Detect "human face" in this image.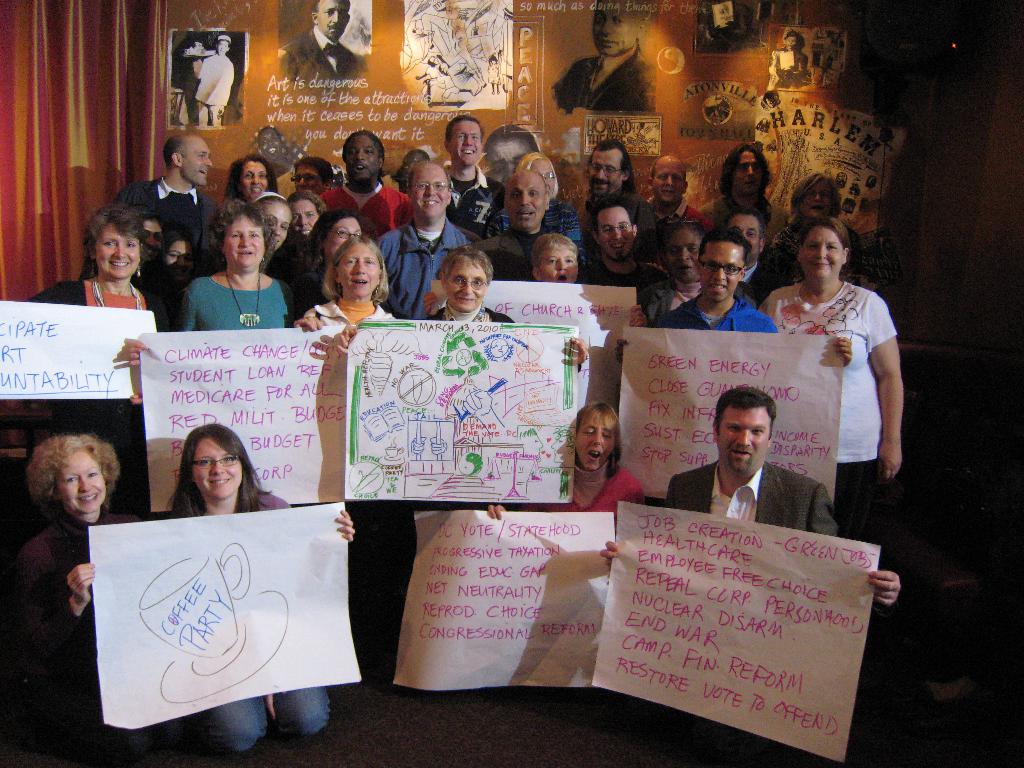
Detection: (801, 219, 847, 280).
